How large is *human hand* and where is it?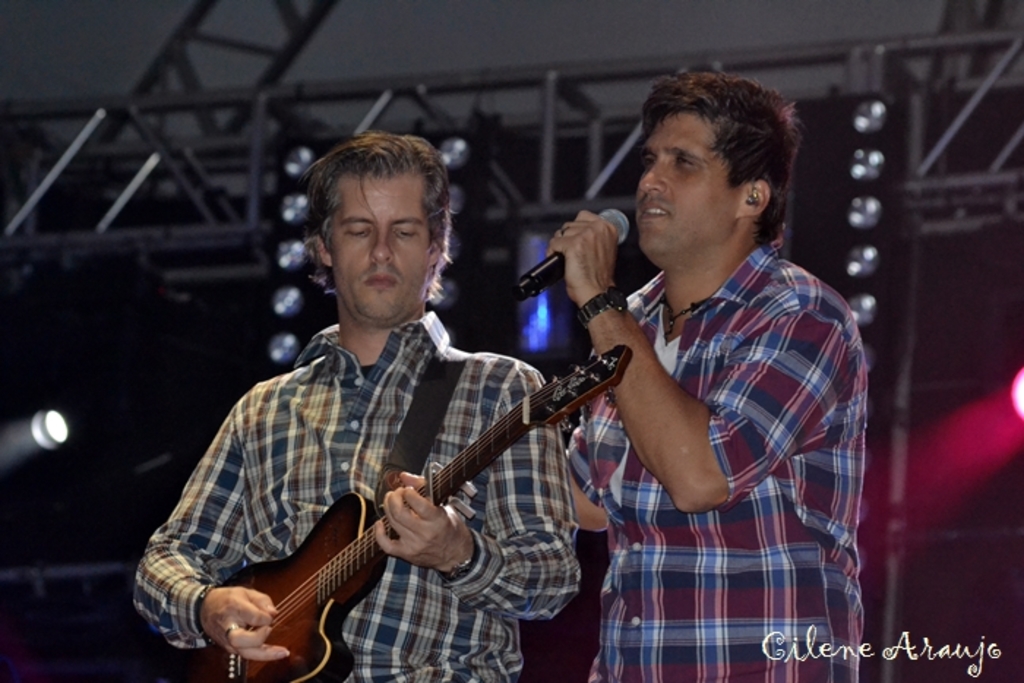
Bounding box: bbox=(374, 469, 474, 575).
